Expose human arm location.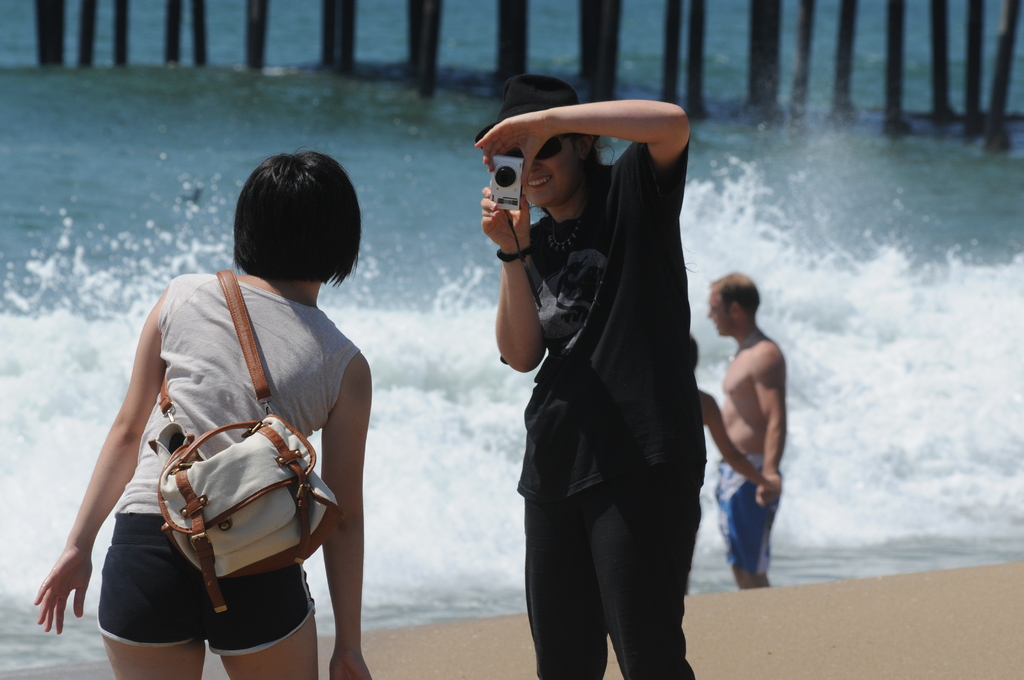
Exposed at x1=327, y1=346, x2=371, y2=679.
